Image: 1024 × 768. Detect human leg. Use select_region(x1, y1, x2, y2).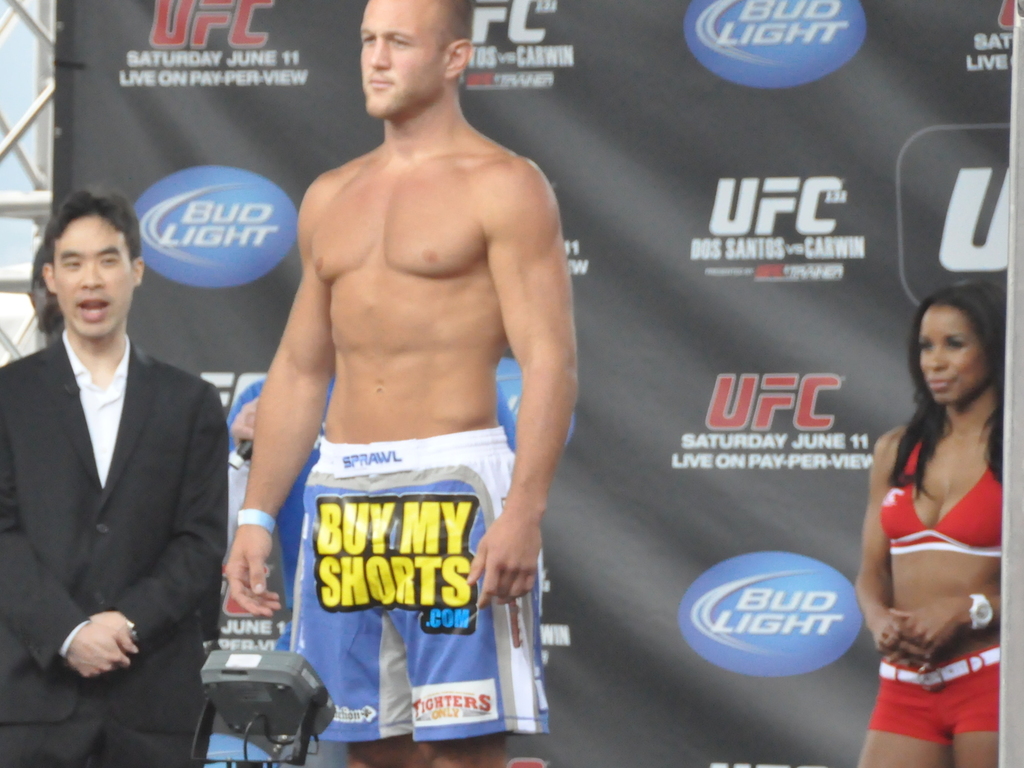
select_region(864, 649, 1007, 766).
